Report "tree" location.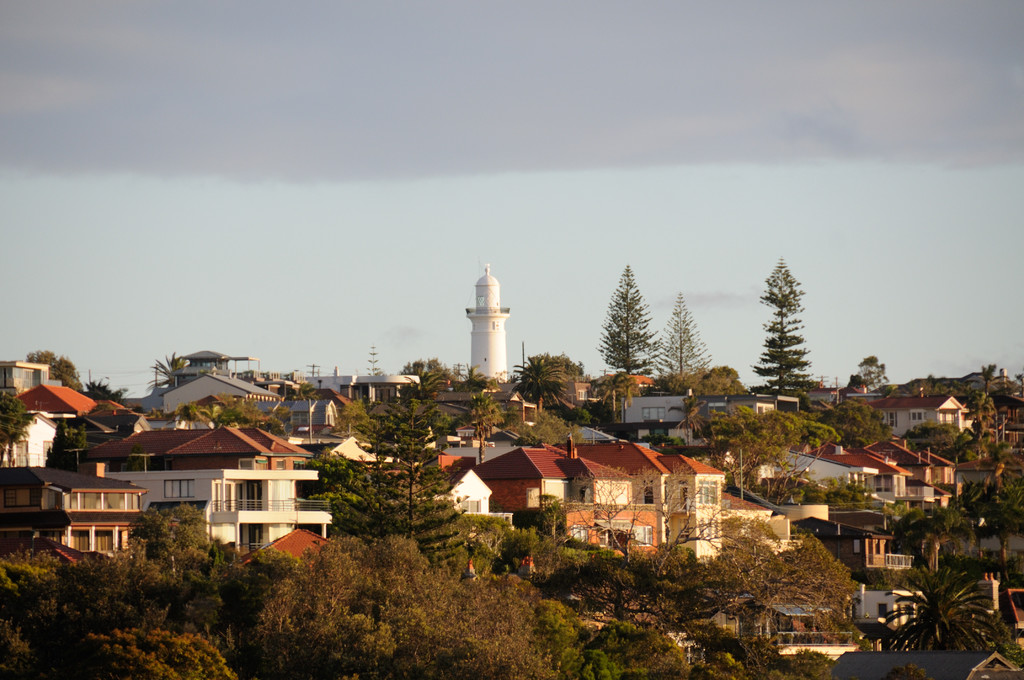
Report: 701/529/869/647.
